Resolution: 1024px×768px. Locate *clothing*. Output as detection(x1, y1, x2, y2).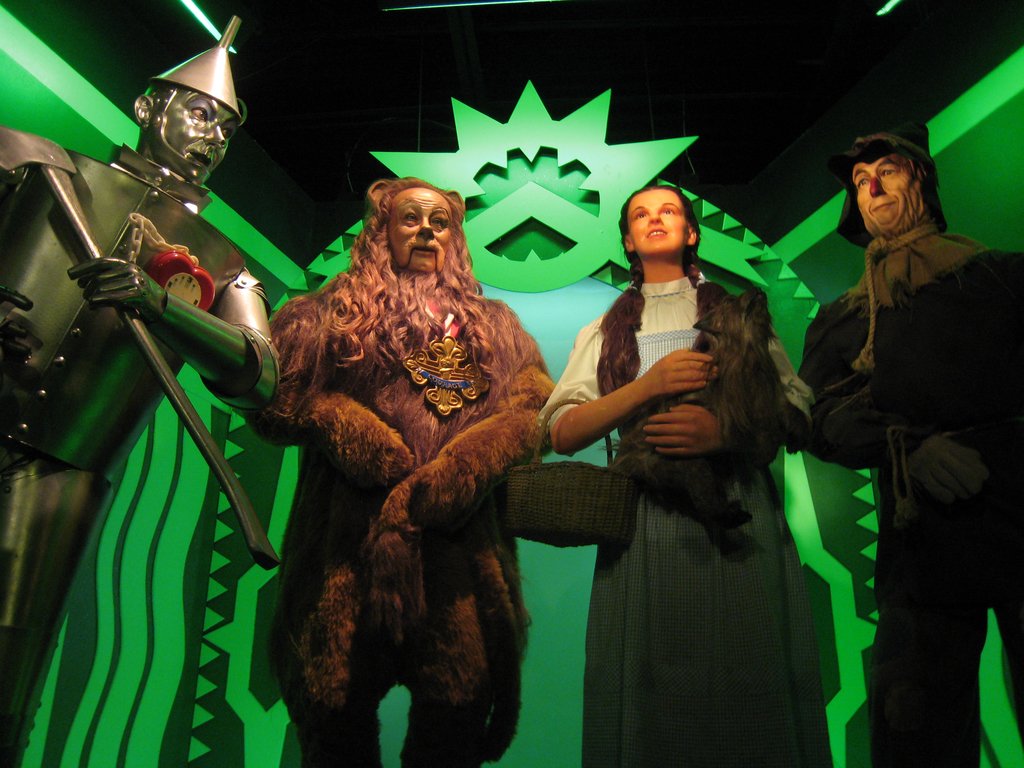
detection(781, 219, 1023, 767).
